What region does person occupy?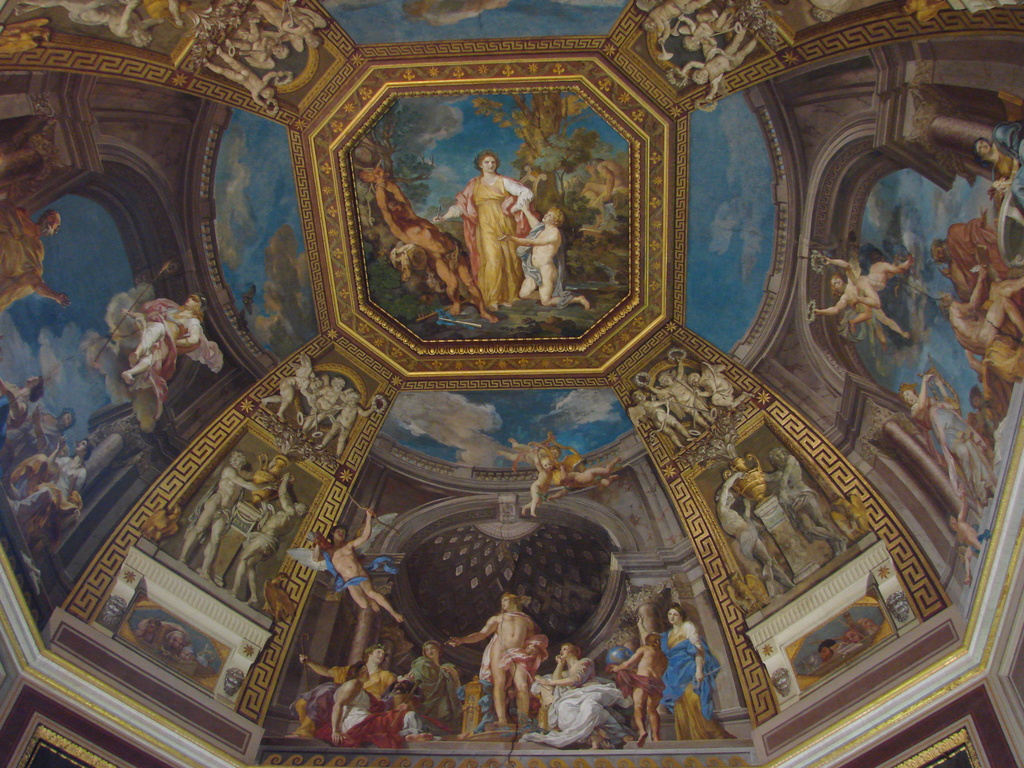
<bbox>715, 465, 794, 600</bbox>.
